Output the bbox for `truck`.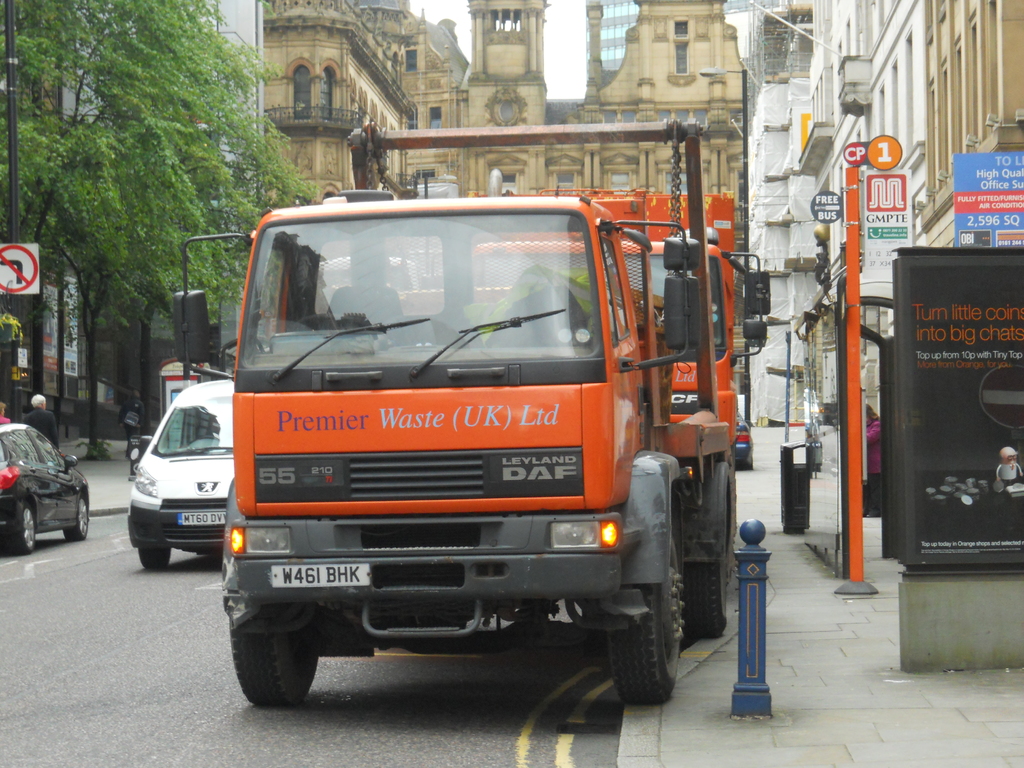
bbox=[454, 186, 773, 484].
